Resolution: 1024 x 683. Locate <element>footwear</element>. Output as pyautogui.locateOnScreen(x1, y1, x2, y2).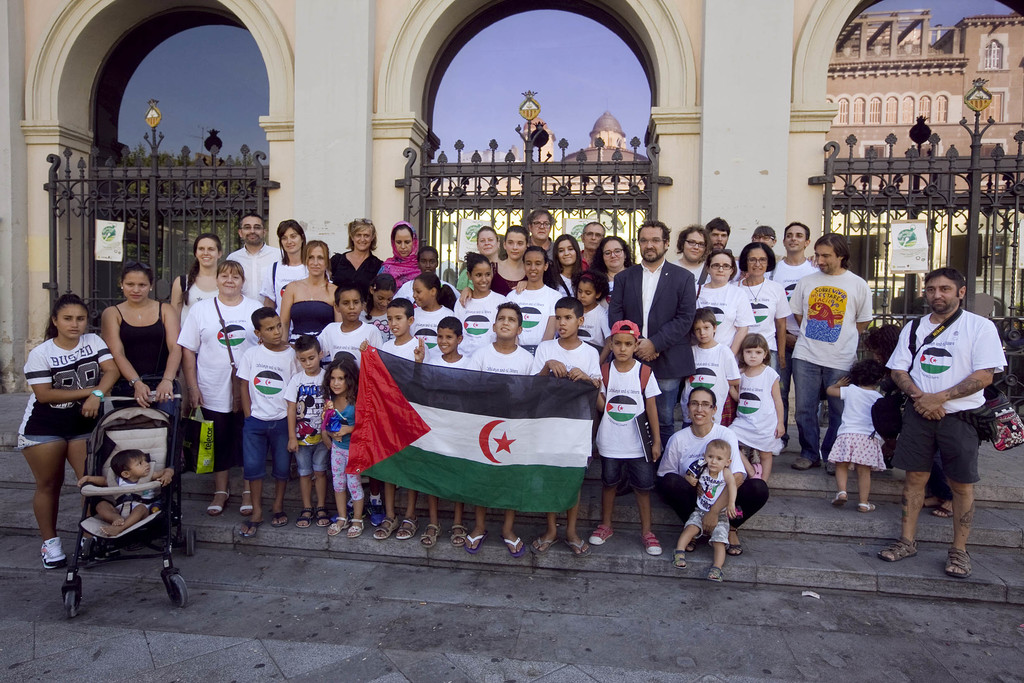
pyautogui.locateOnScreen(419, 524, 440, 544).
